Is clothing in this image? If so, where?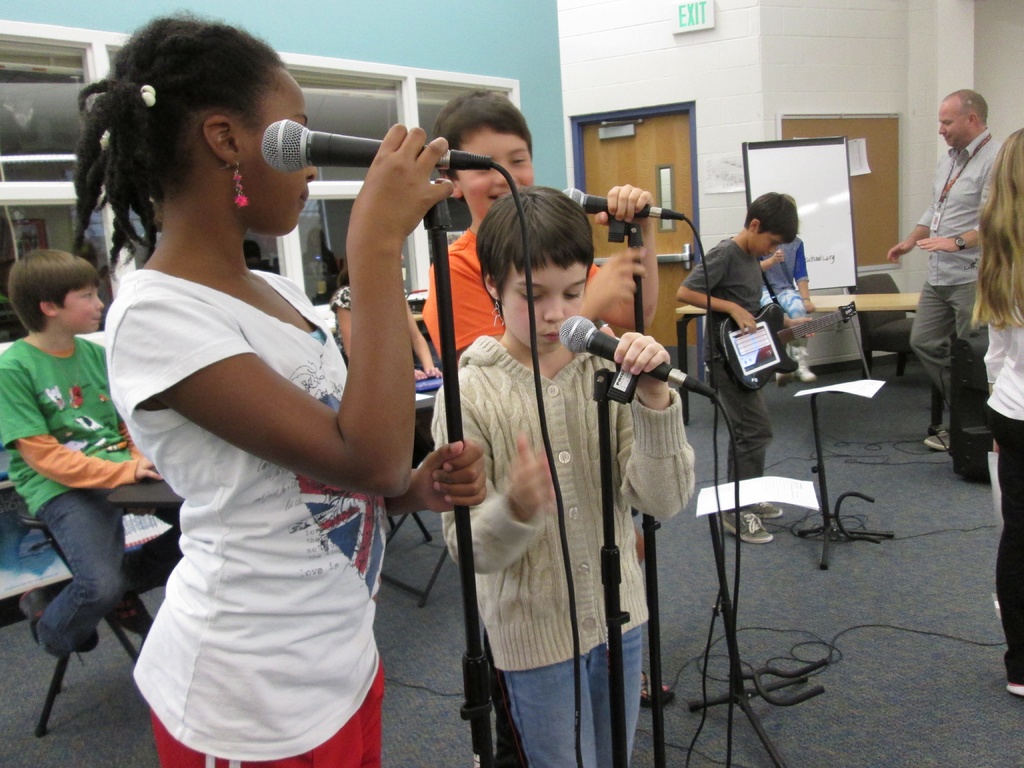
Yes, at BBox(449, 339, 717, 767).
